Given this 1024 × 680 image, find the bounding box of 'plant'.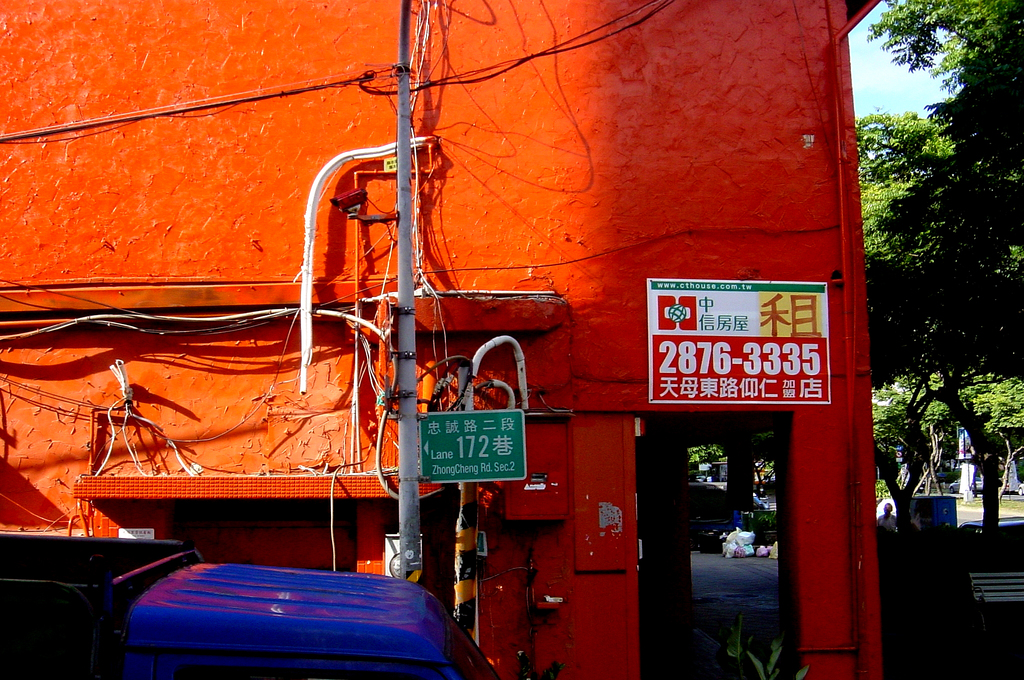
{"x1": 723, "y1": 610, "x2": 813, "y2": 679}.
